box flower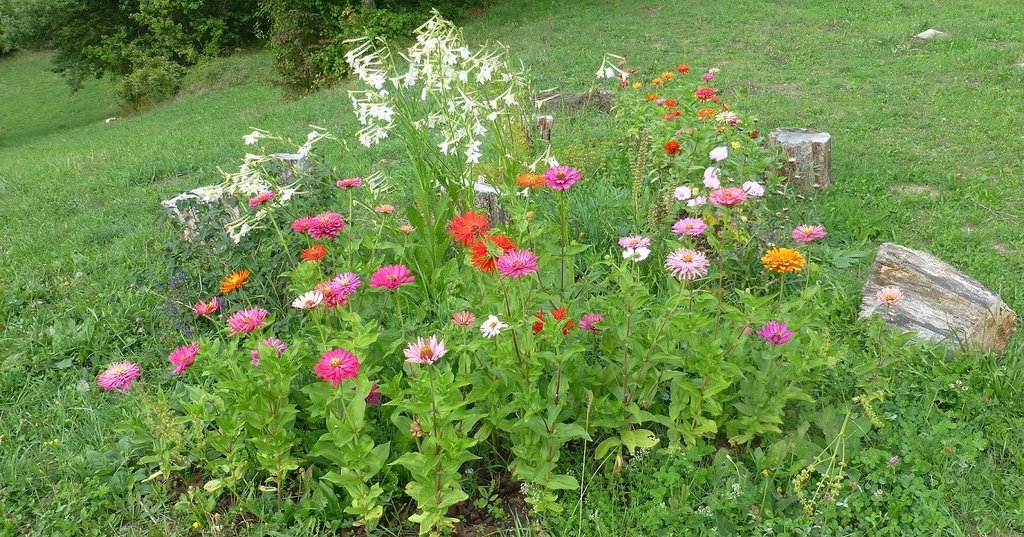
bbox(219, 271, 251, 291)
